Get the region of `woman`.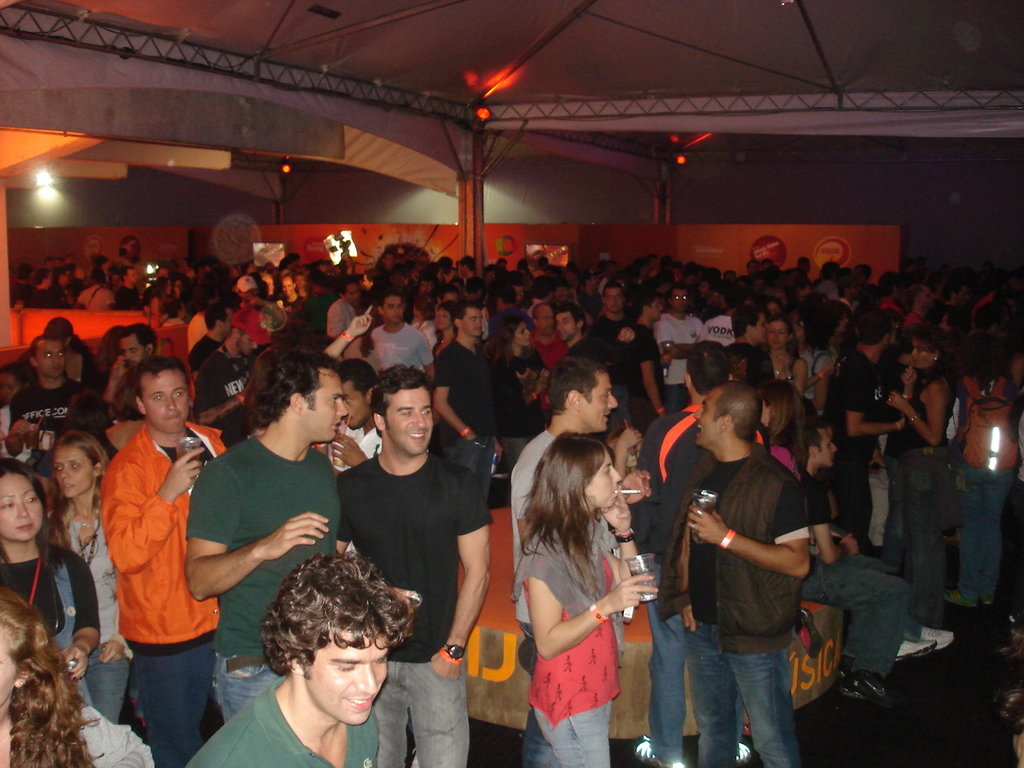
x1=814, y1=298, x2=853, y2=390.
